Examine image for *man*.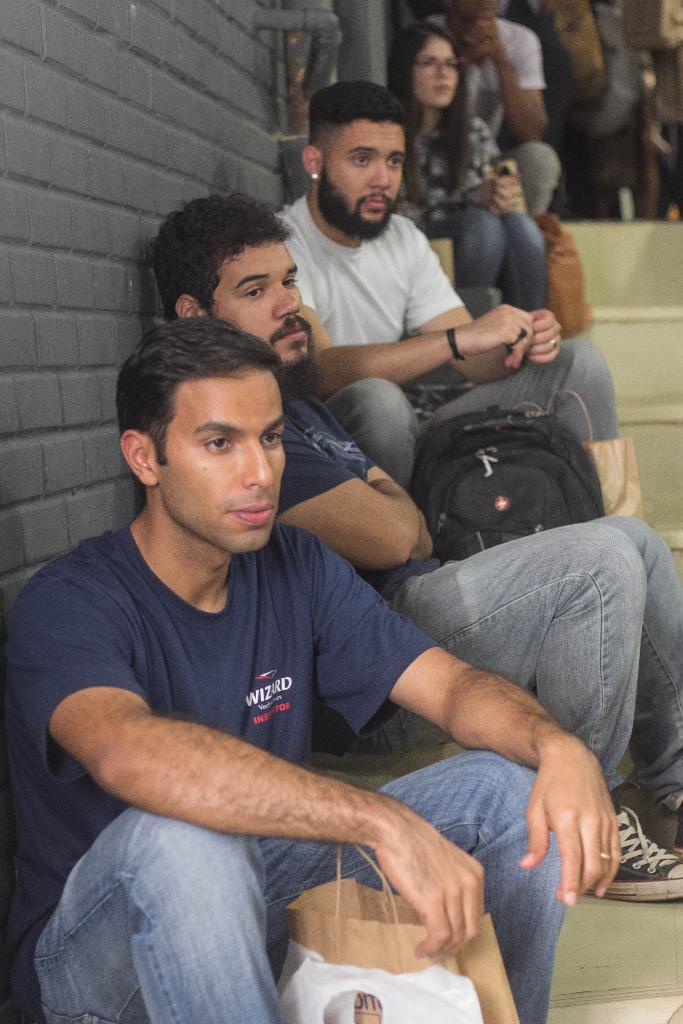
Examination result: 150/191/682/903.
